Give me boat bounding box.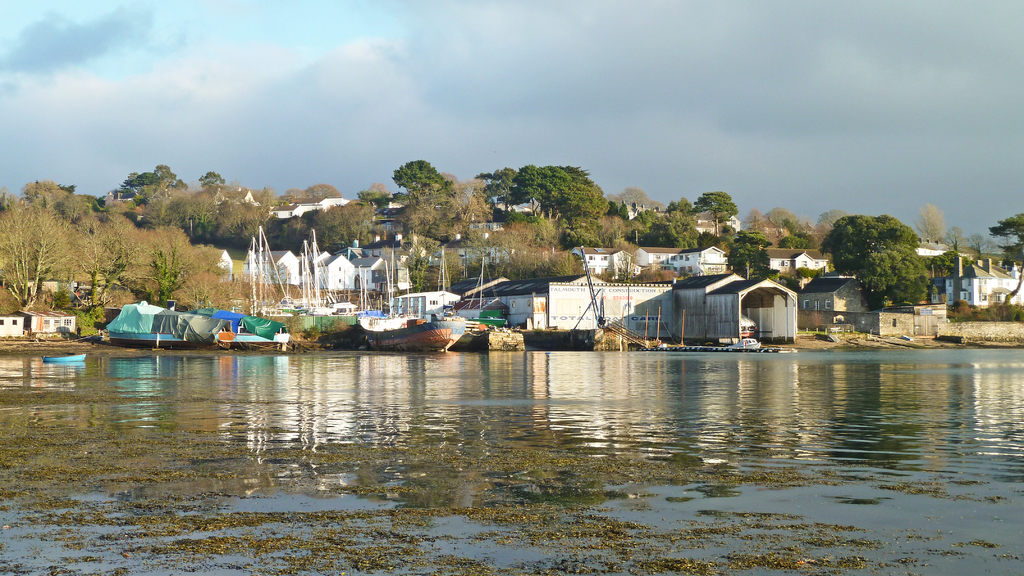
[350, 315, 467, 358].
